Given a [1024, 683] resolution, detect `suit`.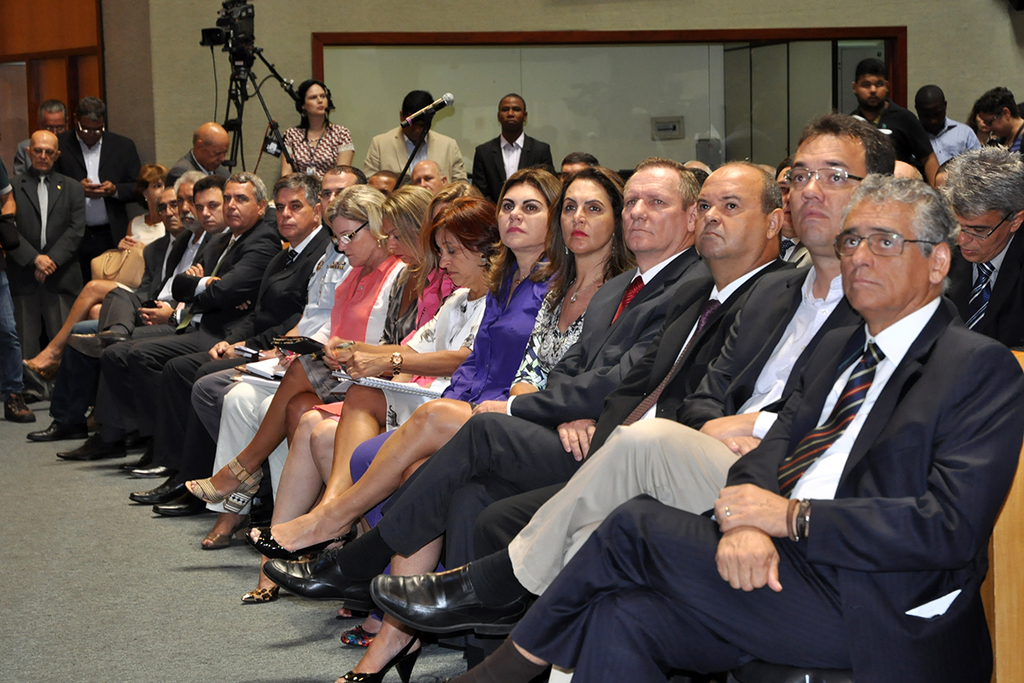
(x1=97, y1=228, x2=214, y2=332).
